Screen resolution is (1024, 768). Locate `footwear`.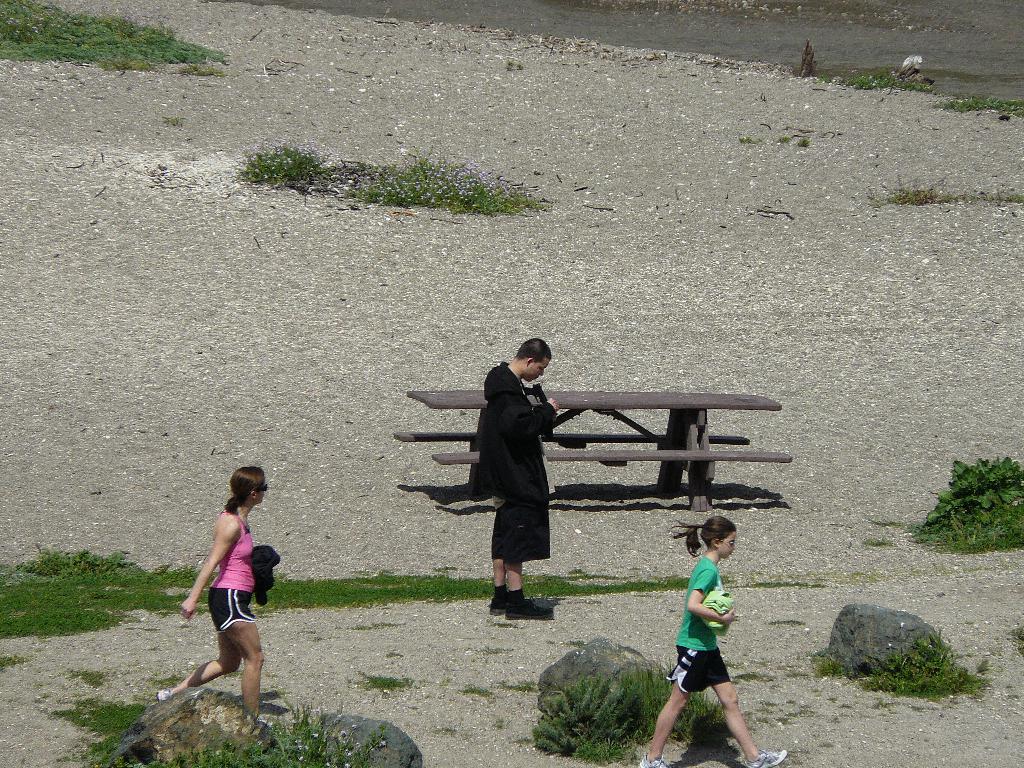
select_region(157, 682, 170, 715).
